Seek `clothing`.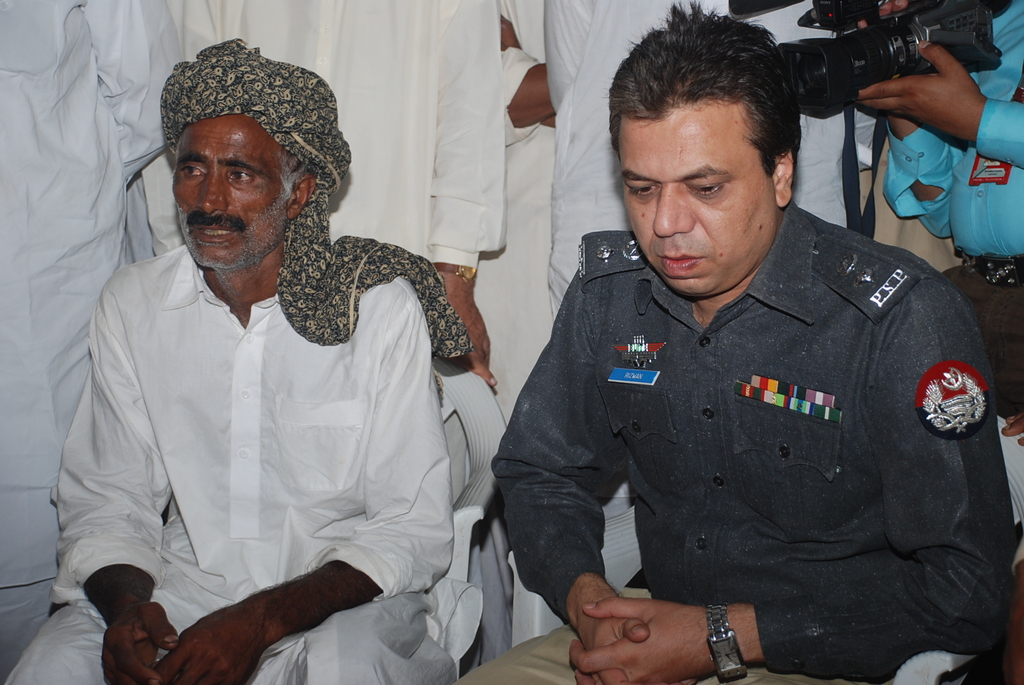
x1=872, y1=0, x2=1023, y2=425.
